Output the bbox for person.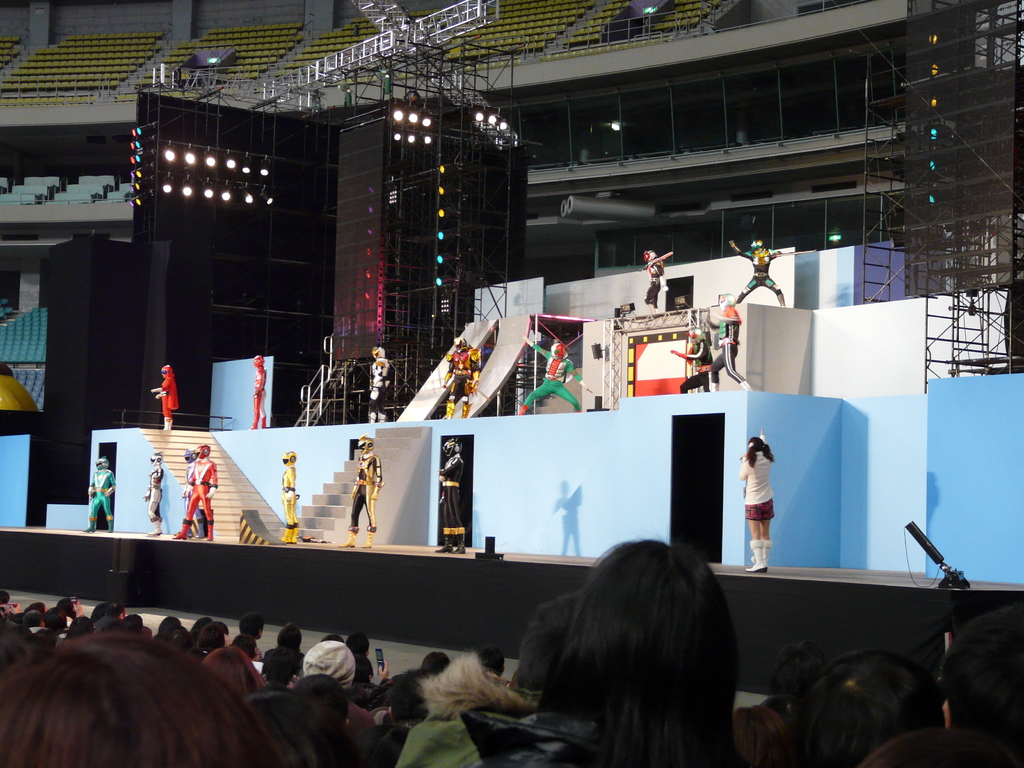
149/361/178/433.
